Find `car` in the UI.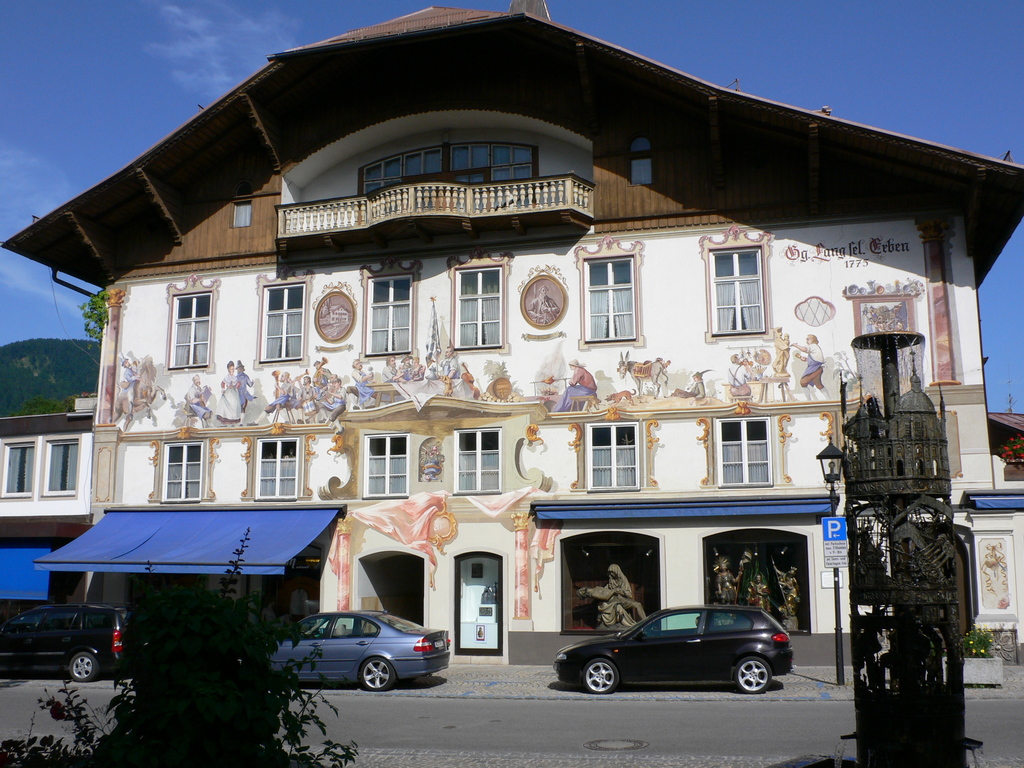
UI element at detection(269, 610, 451, 692).
